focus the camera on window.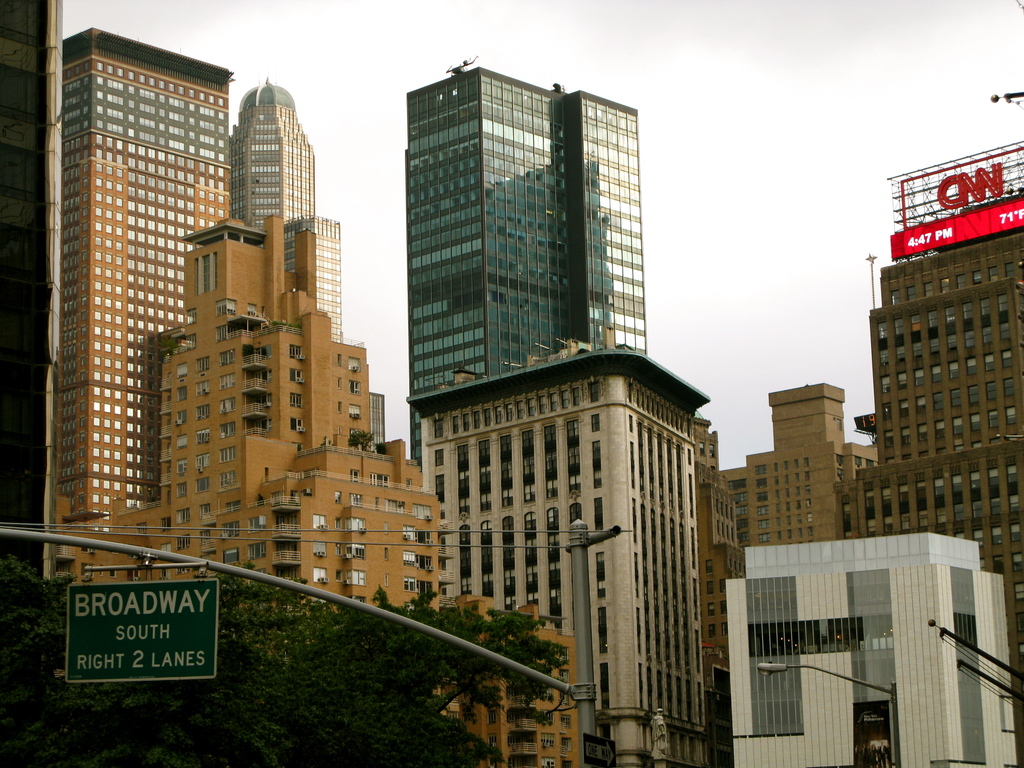
Focus region: {"x1": 339, "y1": 513, "x2": 367, "y2": 534}.
